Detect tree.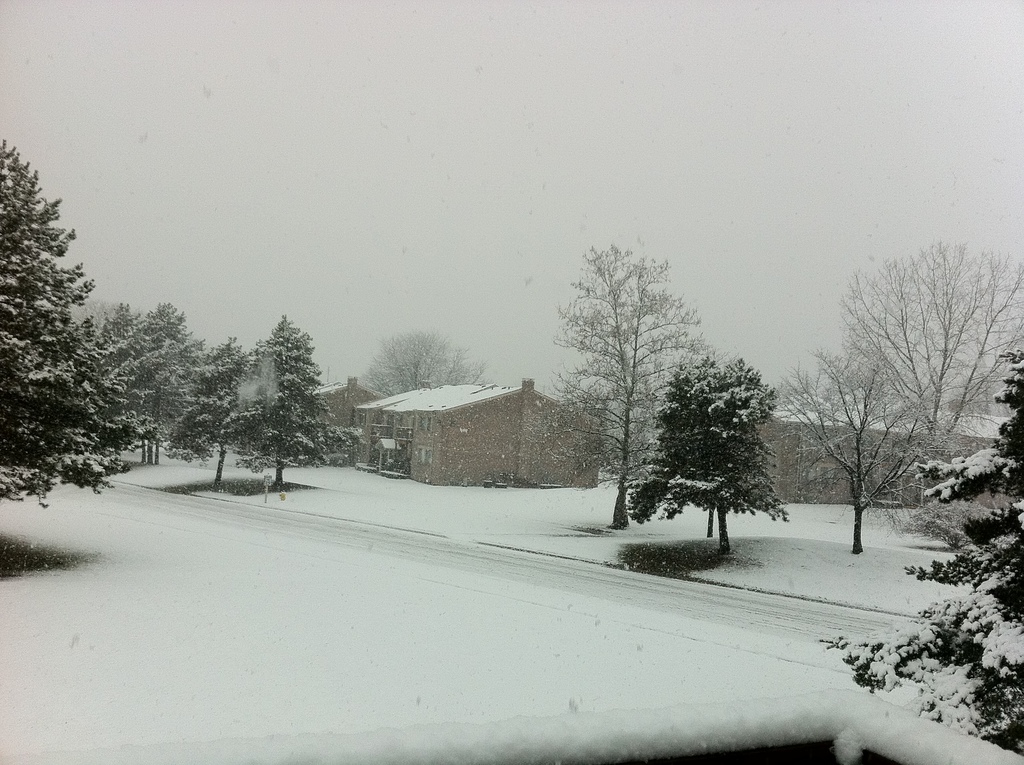
Detected at left=783, top=346, right=928, bottom=555.
